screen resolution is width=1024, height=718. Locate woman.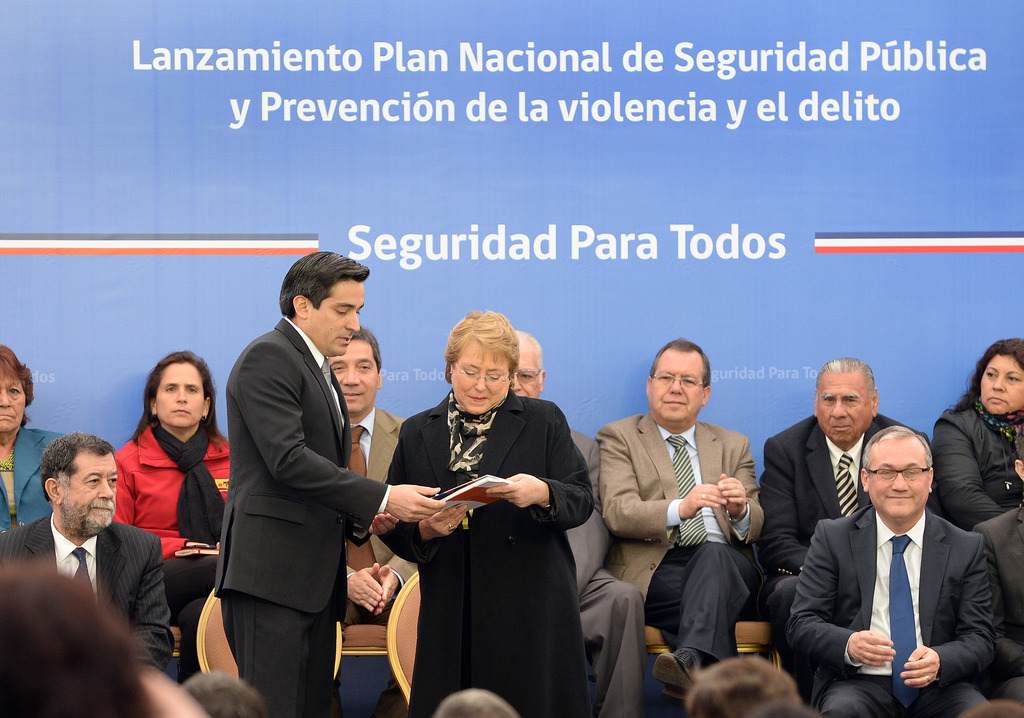
select_region(0, 344, 68, 533).
